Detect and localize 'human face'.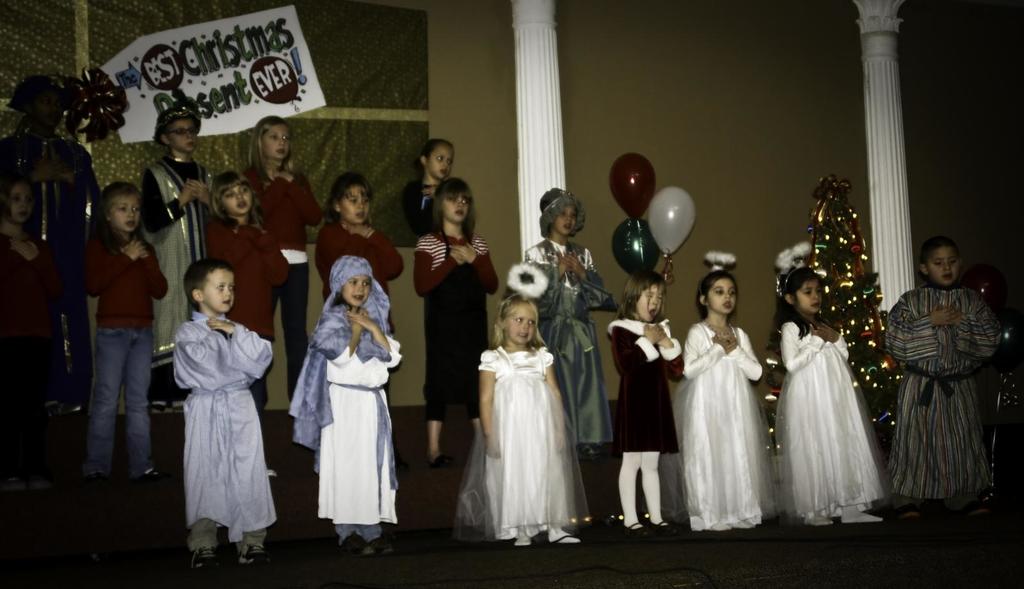
Localized at {"x1": 635, "y1": 279, "x2": 666, "y2": 325}.
